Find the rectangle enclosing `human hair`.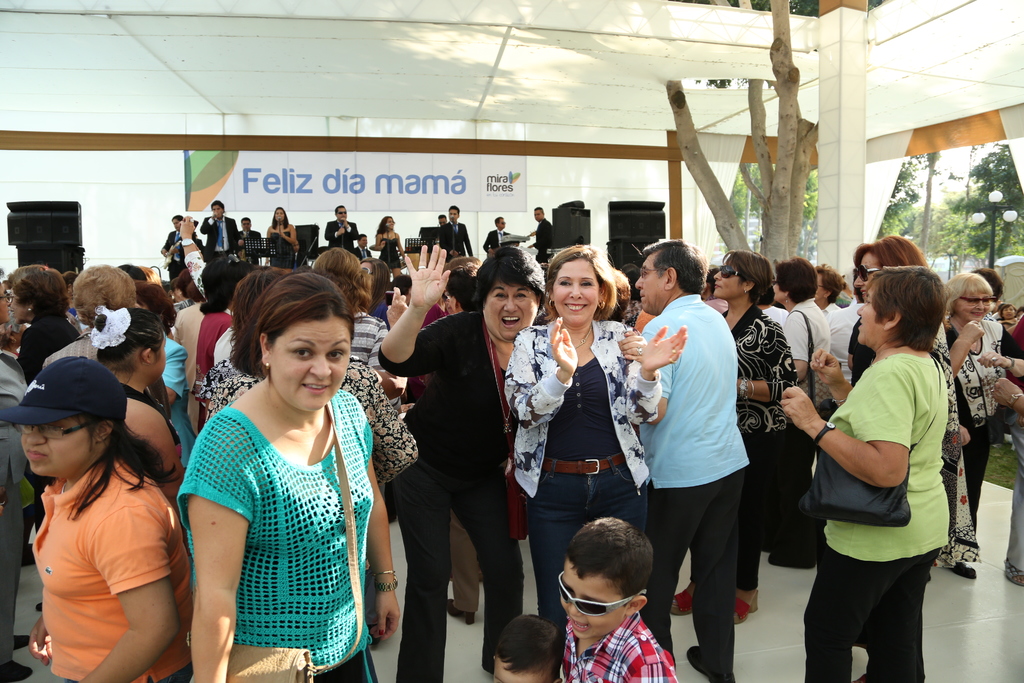
[977,268,1004,300].
